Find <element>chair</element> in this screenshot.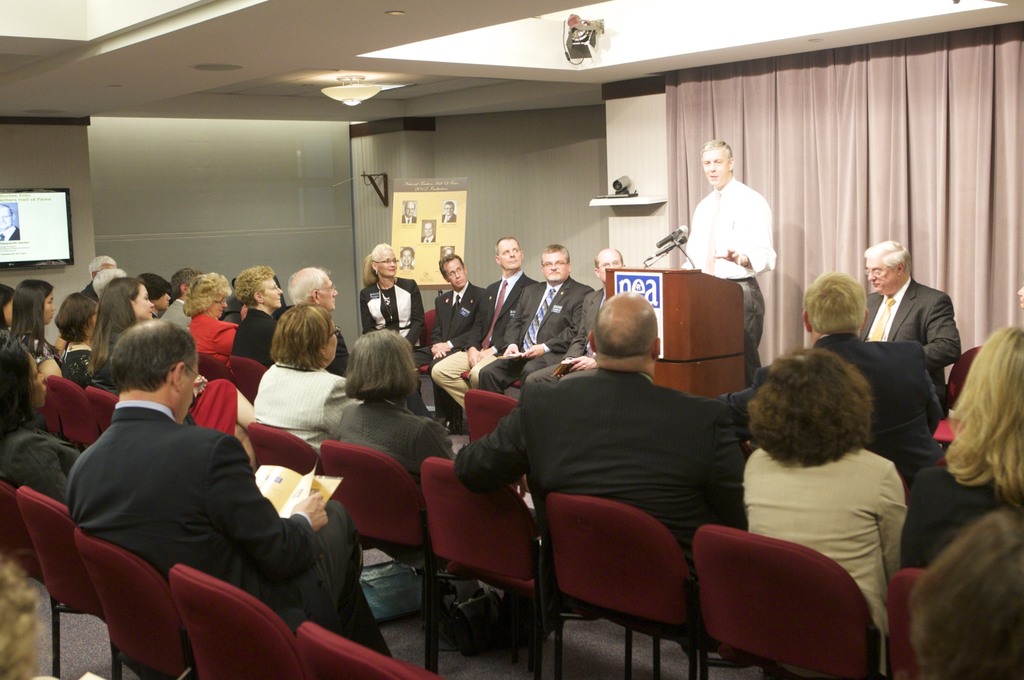
The bounding box for <element>chair</element> is pyautogui.locateOnScreen(934, 345, 984, 471).
